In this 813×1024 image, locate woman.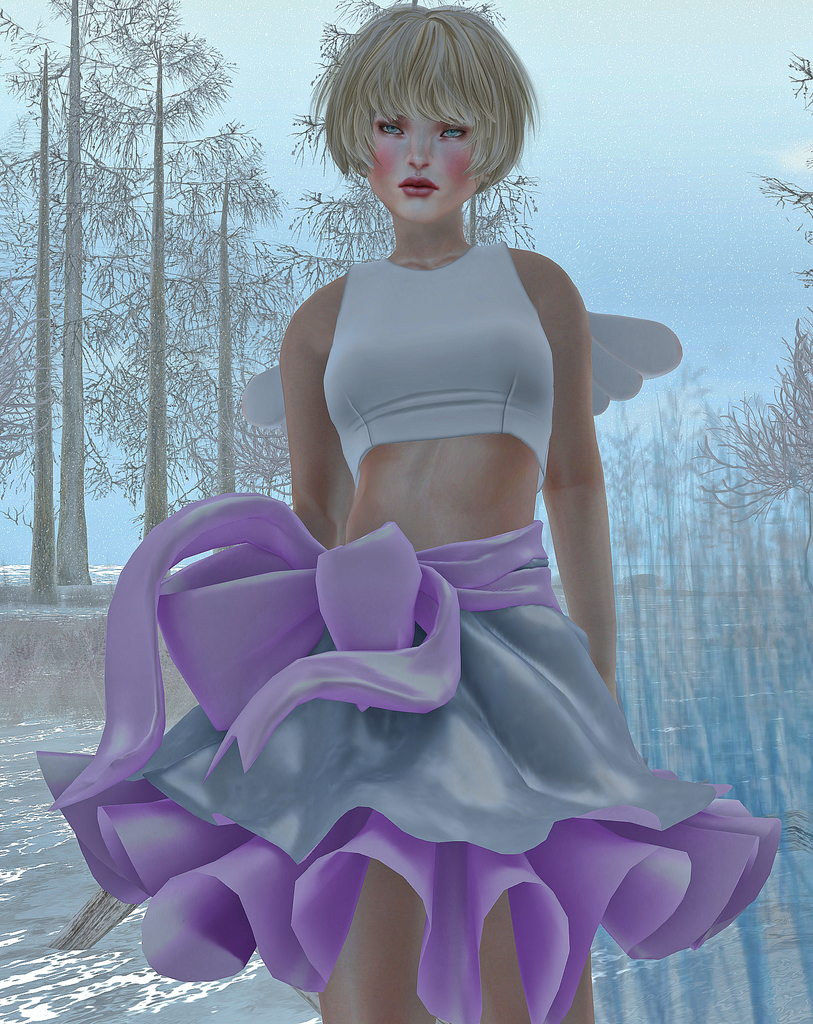
Bounding box: 100:54:738:998.
